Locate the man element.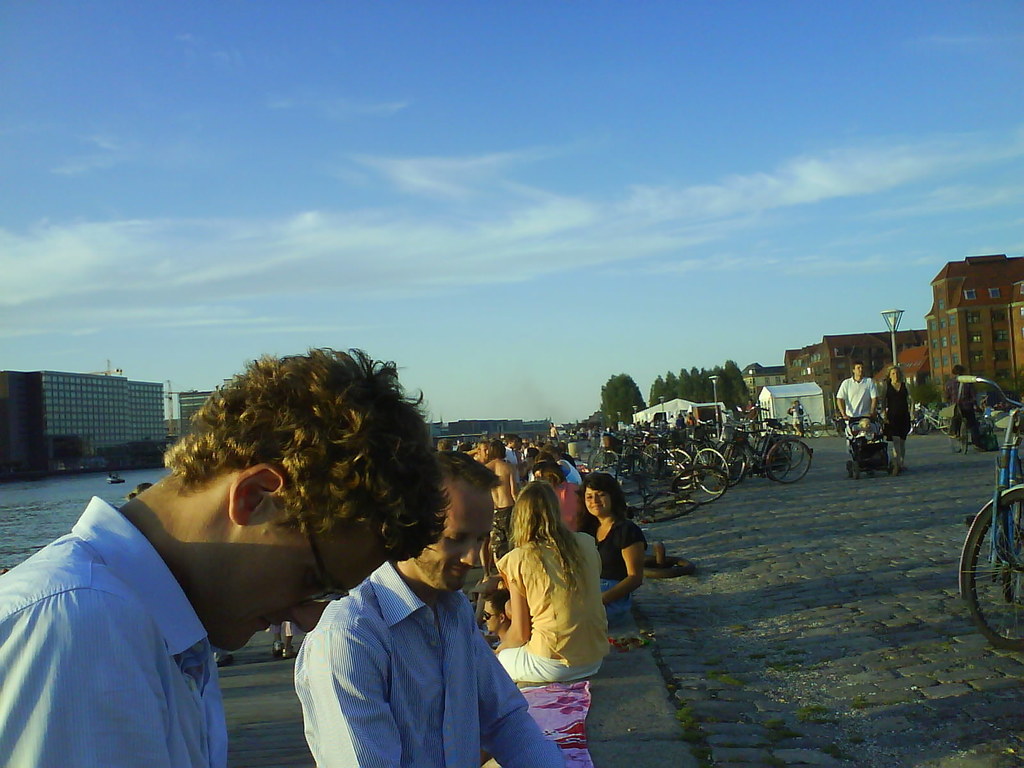
Element bbox: [left=831, top=361, right=874, bottom=467].
